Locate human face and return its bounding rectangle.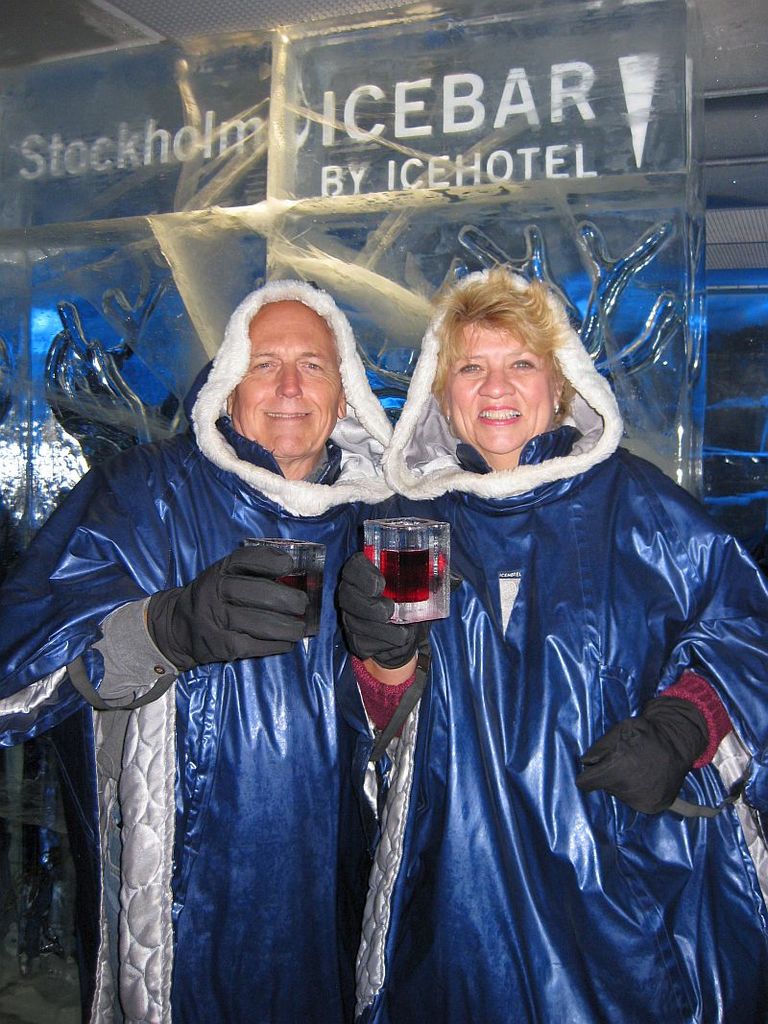
Rect(449, 321, 552, 457).
